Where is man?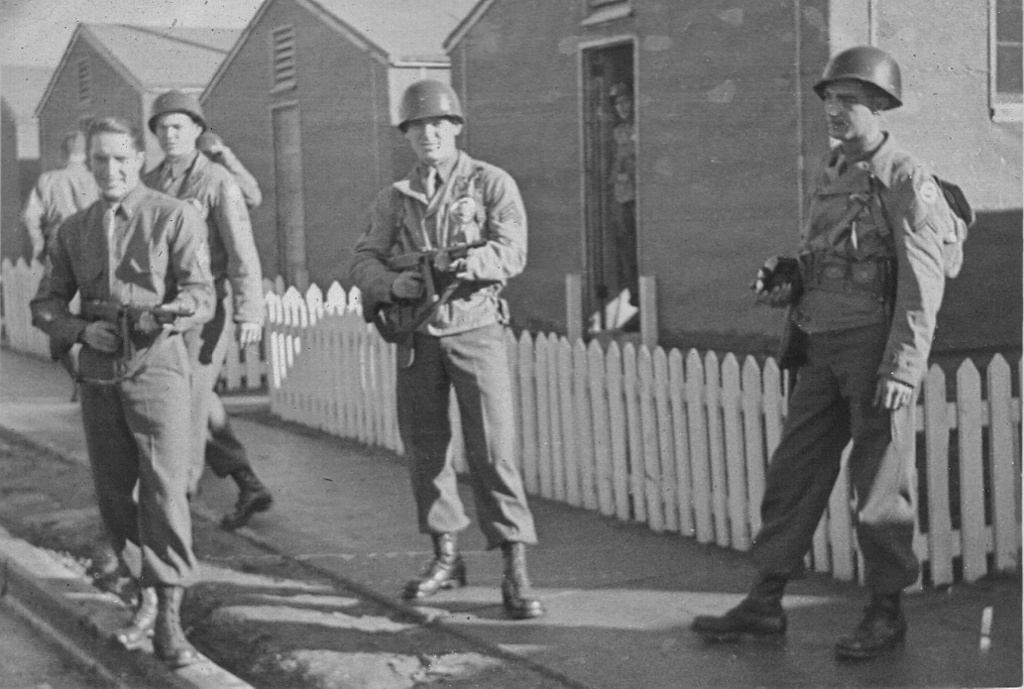
(x1=24, y1=111, x2=215, y2=665).
